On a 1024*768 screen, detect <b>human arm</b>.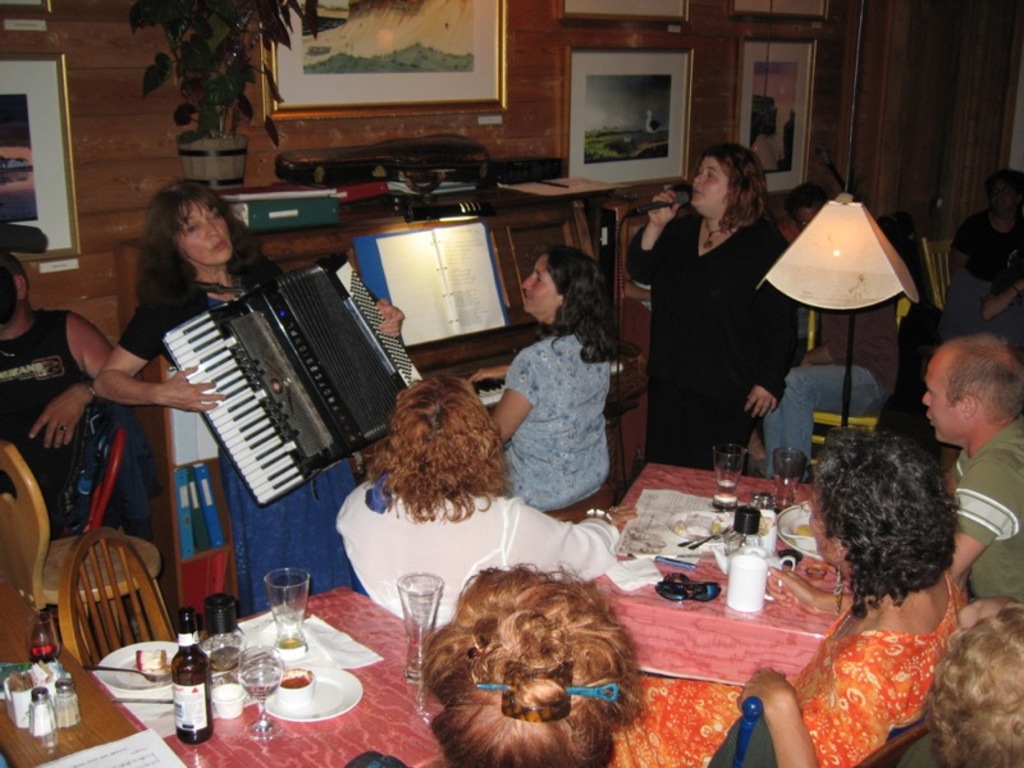
select_region(467, 357, 512, 378).
